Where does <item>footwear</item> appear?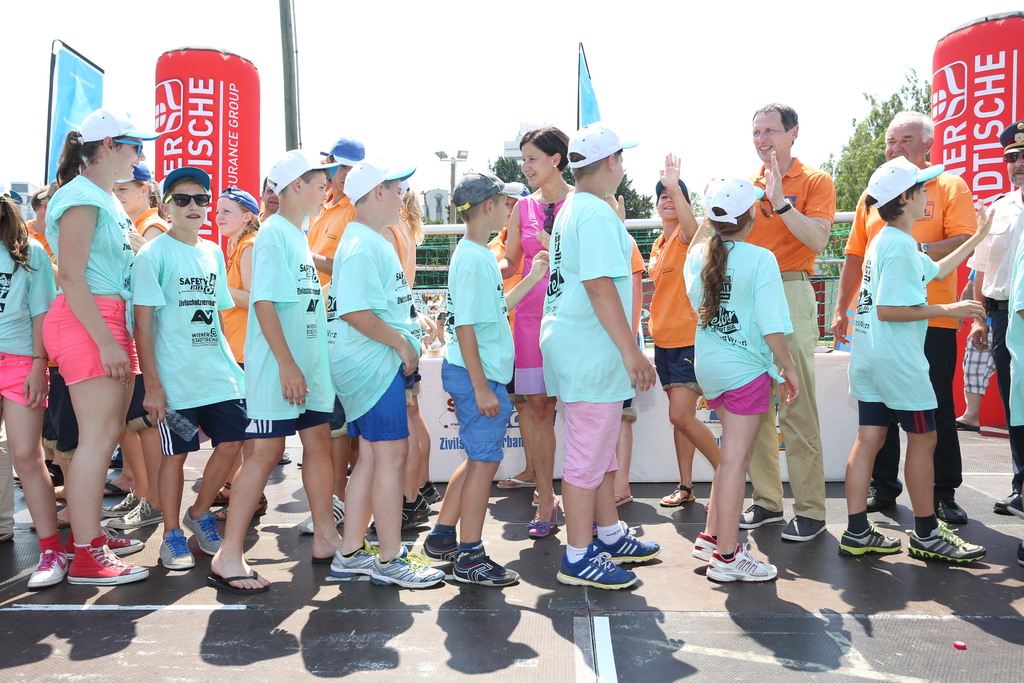
Appears at box=[156, 529, 194, 568].
